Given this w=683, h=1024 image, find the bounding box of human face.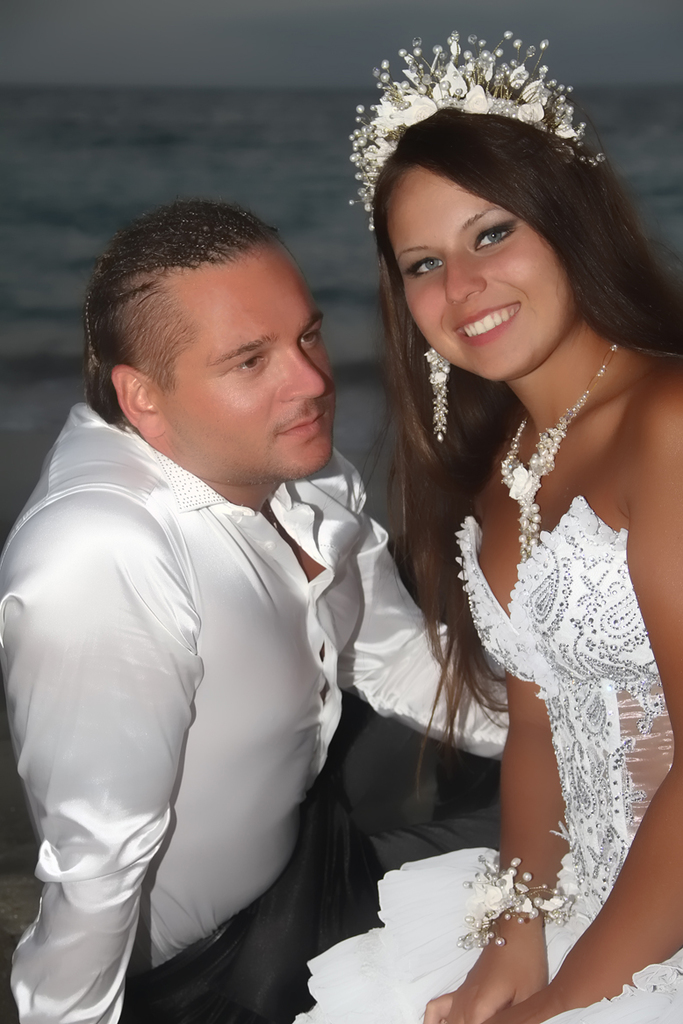
region(375, 152, 585, 386).
